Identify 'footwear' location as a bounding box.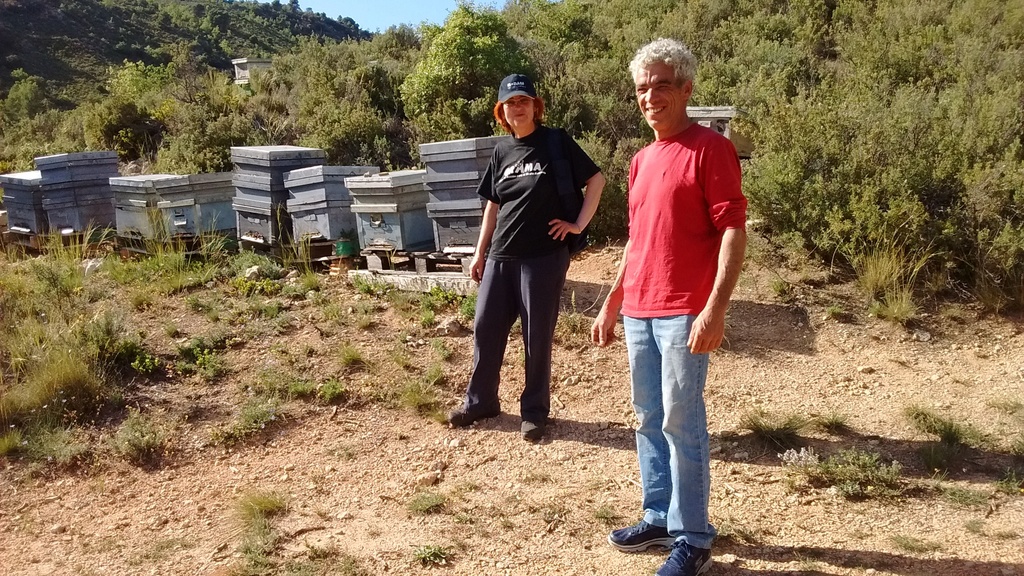
440 392 511 424.
